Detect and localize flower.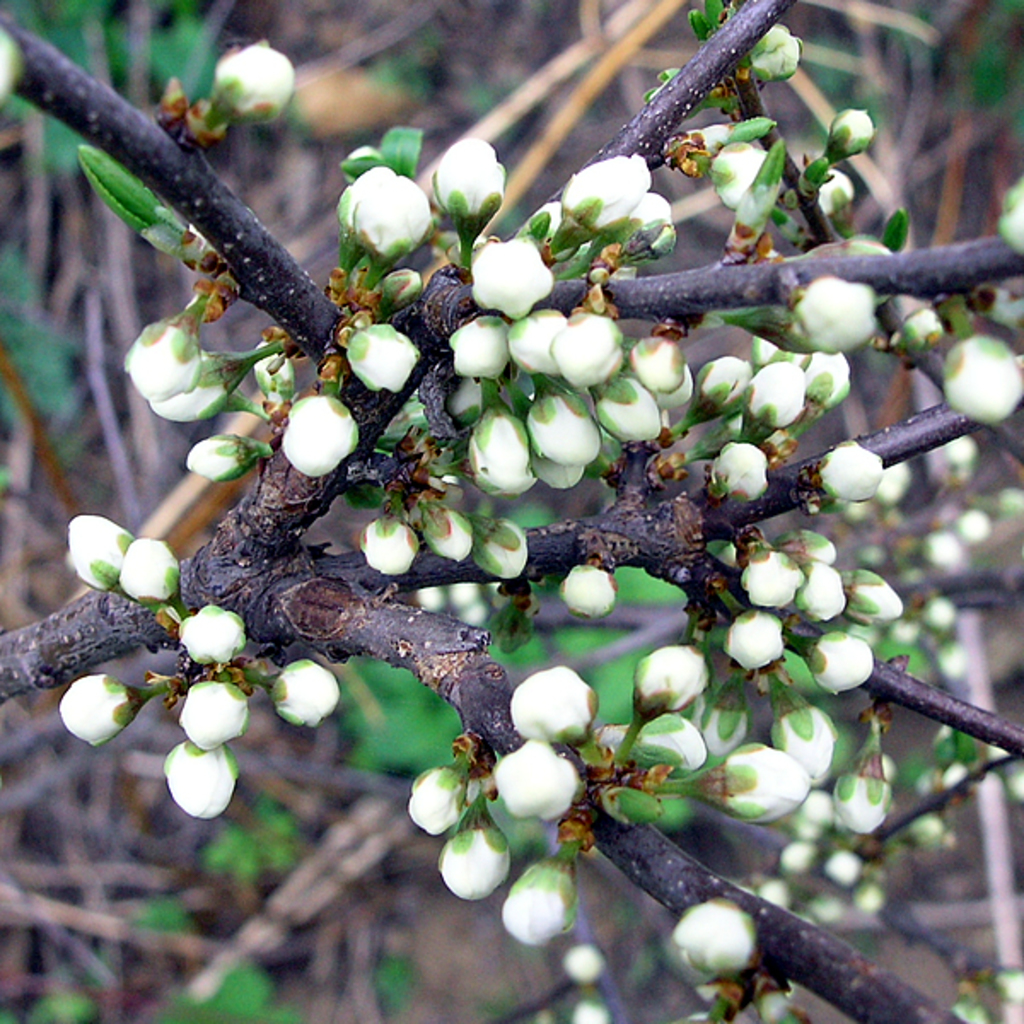
Localized at (266, 664, 346, 720).
